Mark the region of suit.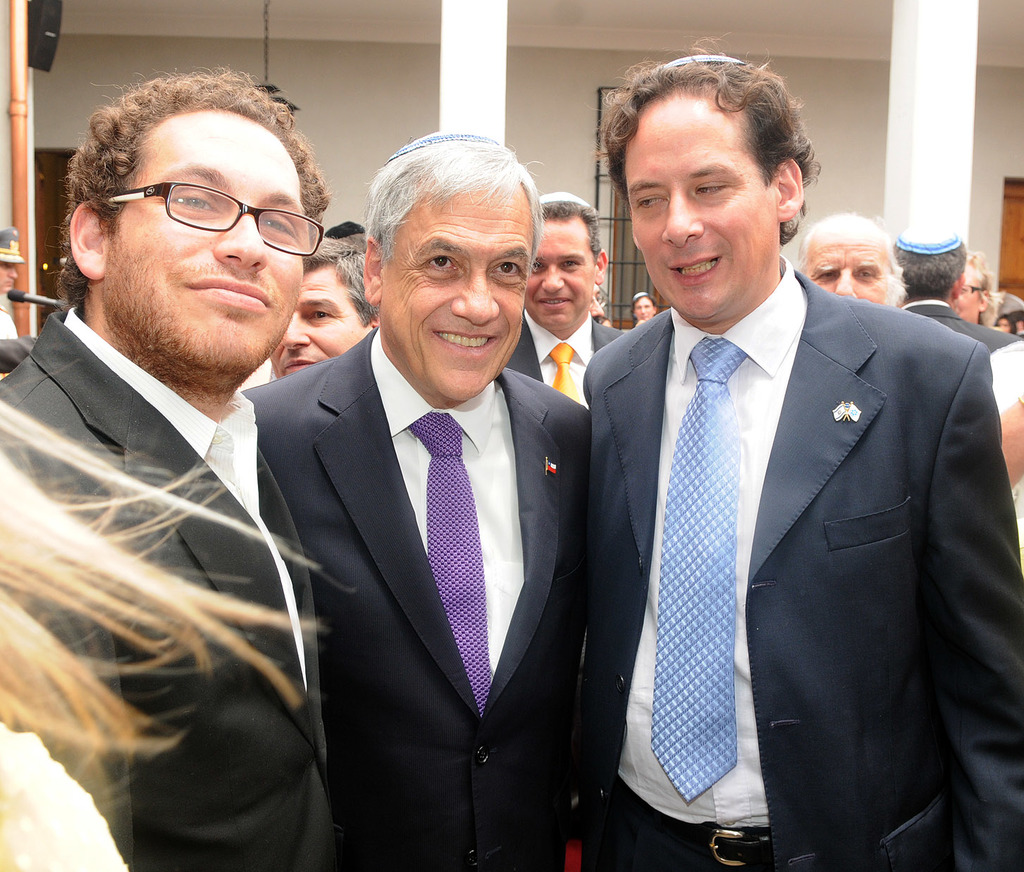
Region: bbox=[0, 297, 342, 871].
